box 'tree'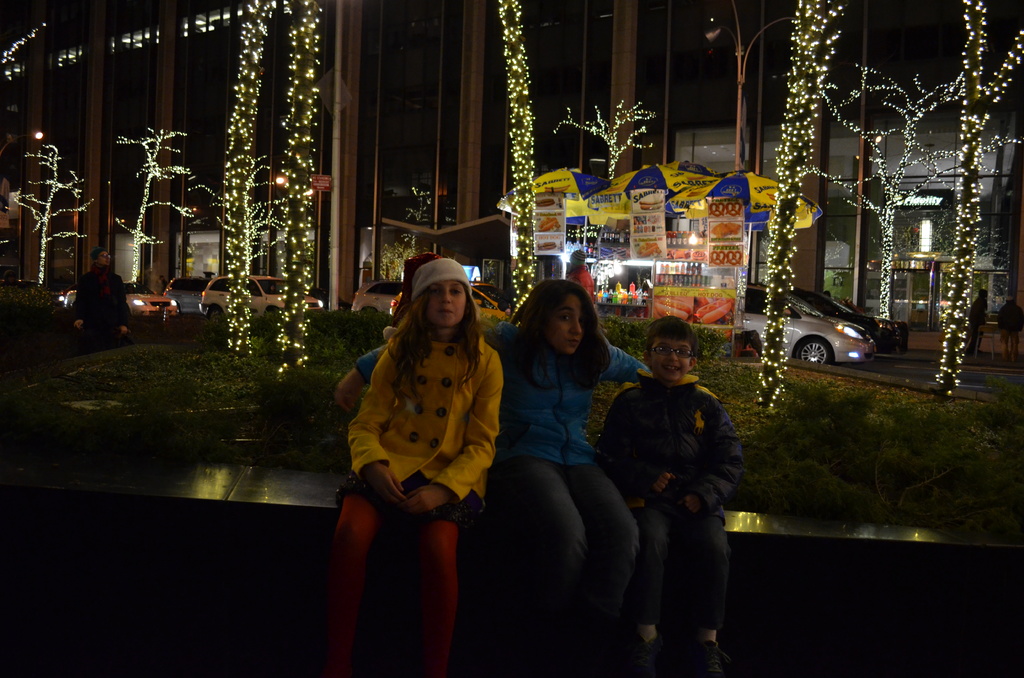
220 0 267 357
